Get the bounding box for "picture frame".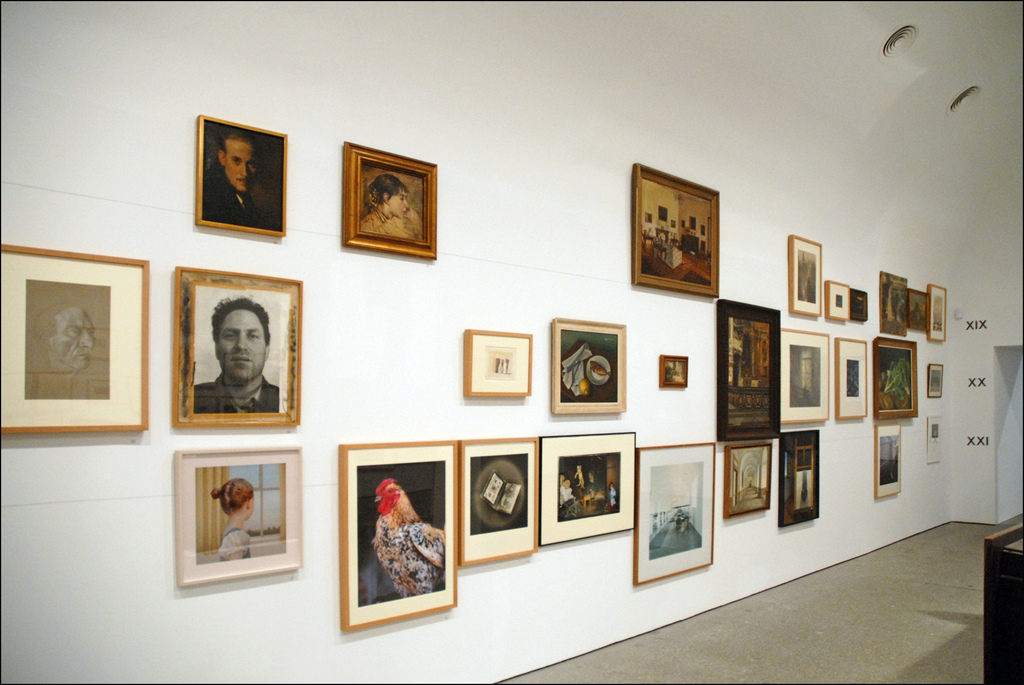
[458,437,538,565].
